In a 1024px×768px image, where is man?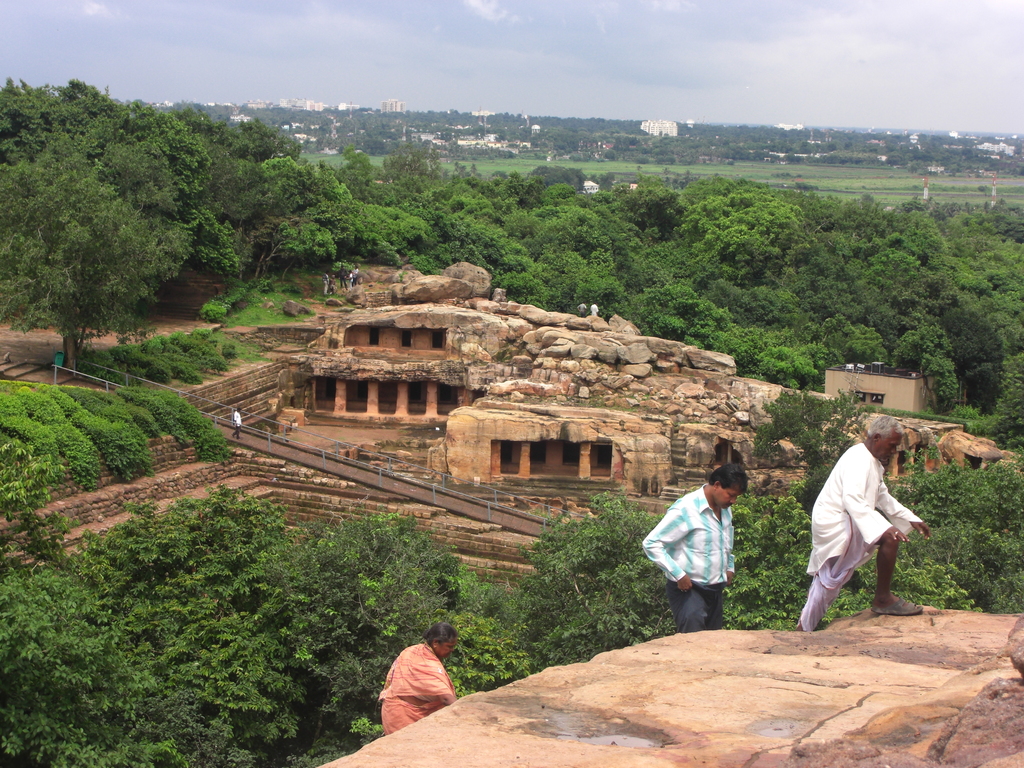
230, 403, 244, 440.
